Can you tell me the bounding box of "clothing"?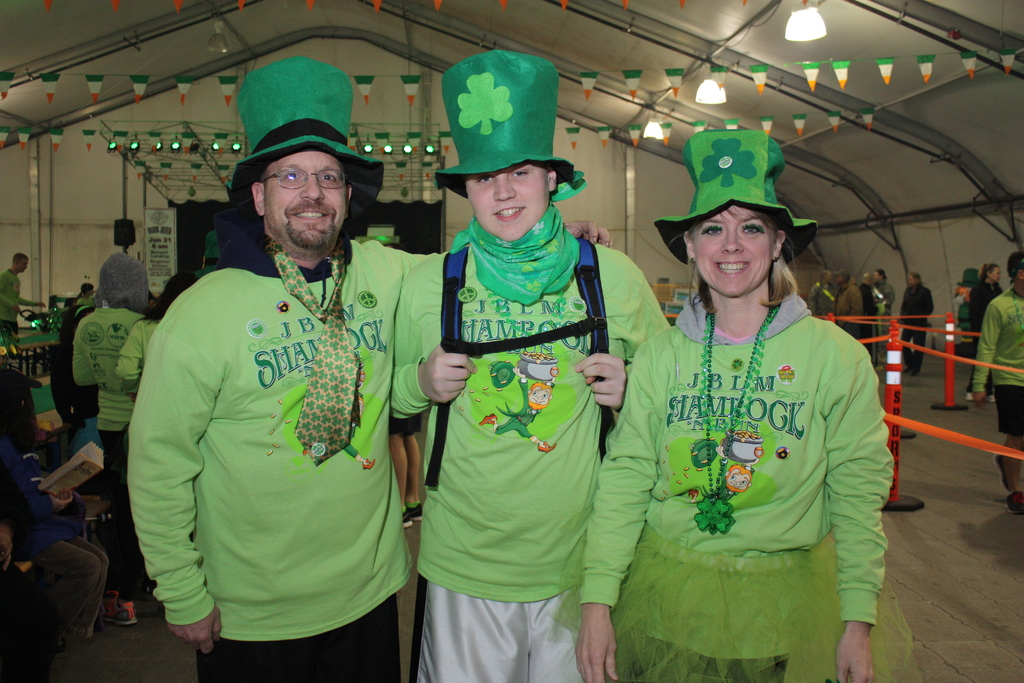
{"left": 970, "top": 281, "right": 1004, "bottom": 343}.
